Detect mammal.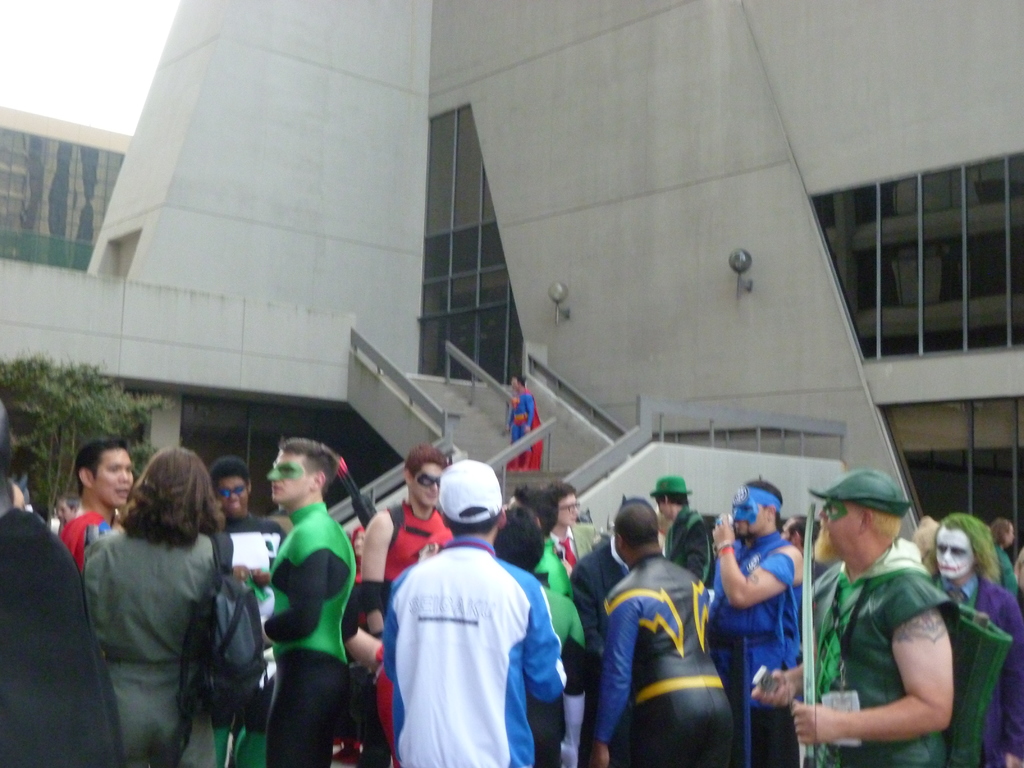
Detected at rect(239, 430, 358, 767).
